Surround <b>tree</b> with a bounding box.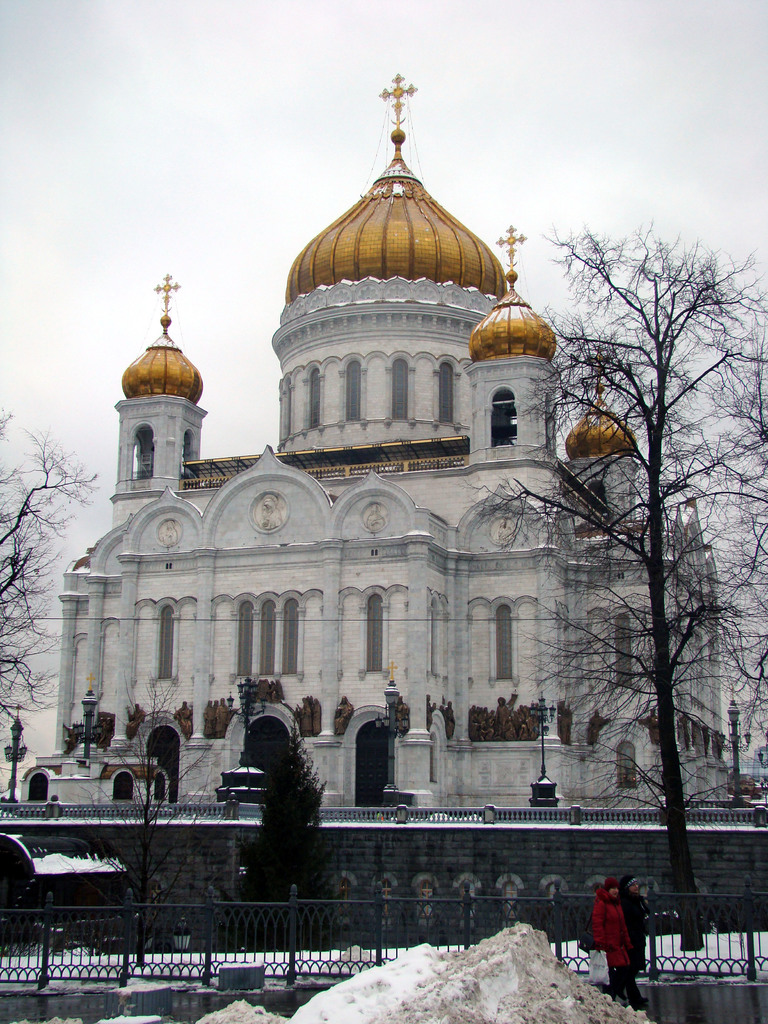
[x1=476, y1=228, x2=767, y2=956].
